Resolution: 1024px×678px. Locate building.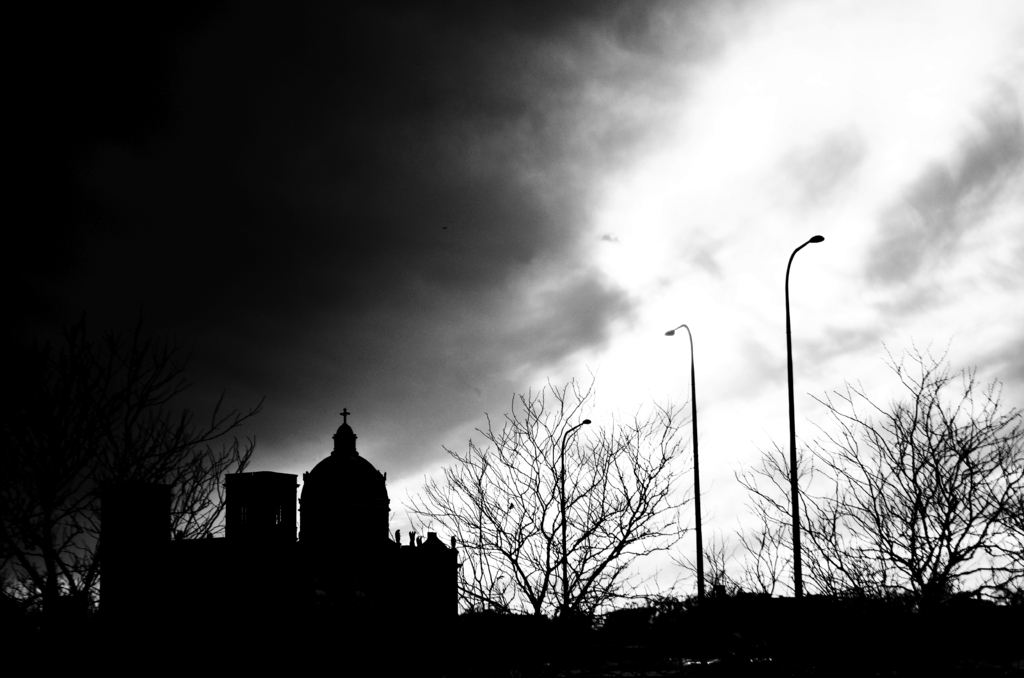
box(91, 403, 452, 677).
